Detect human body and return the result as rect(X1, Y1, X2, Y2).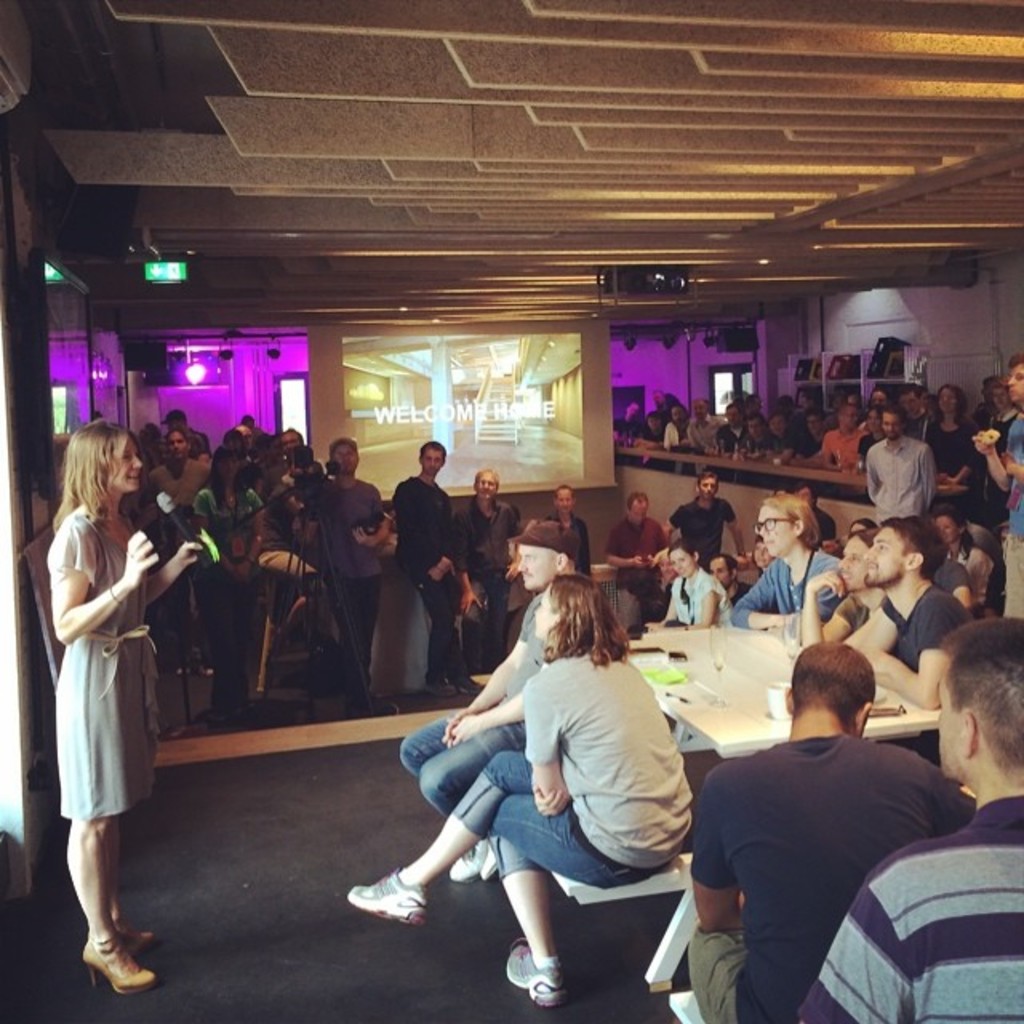
rect(712, 555, 739, 613).
